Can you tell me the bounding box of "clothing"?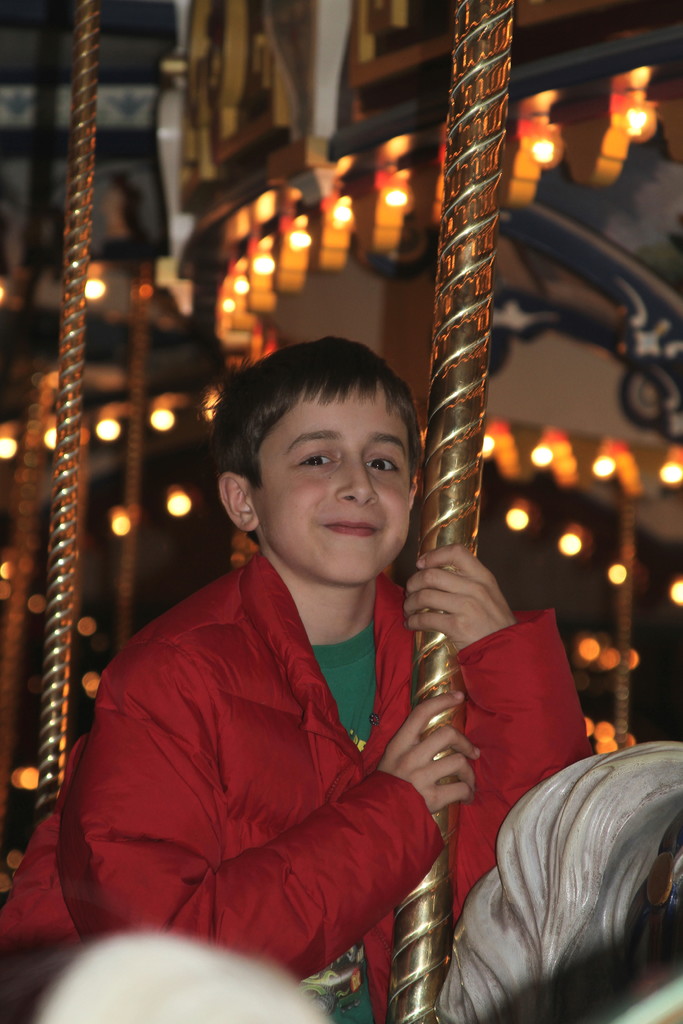
bbox=[5, 550, 634, 1023].
